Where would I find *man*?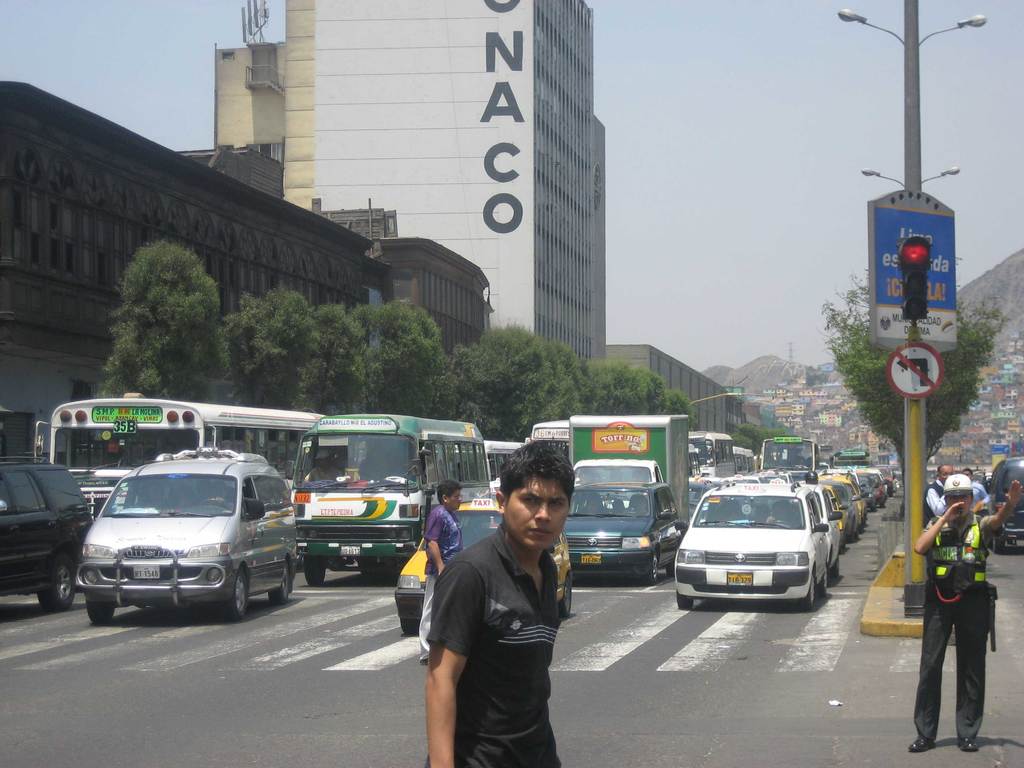
At <bbox>399, 468, 591, 757</bbox>.
